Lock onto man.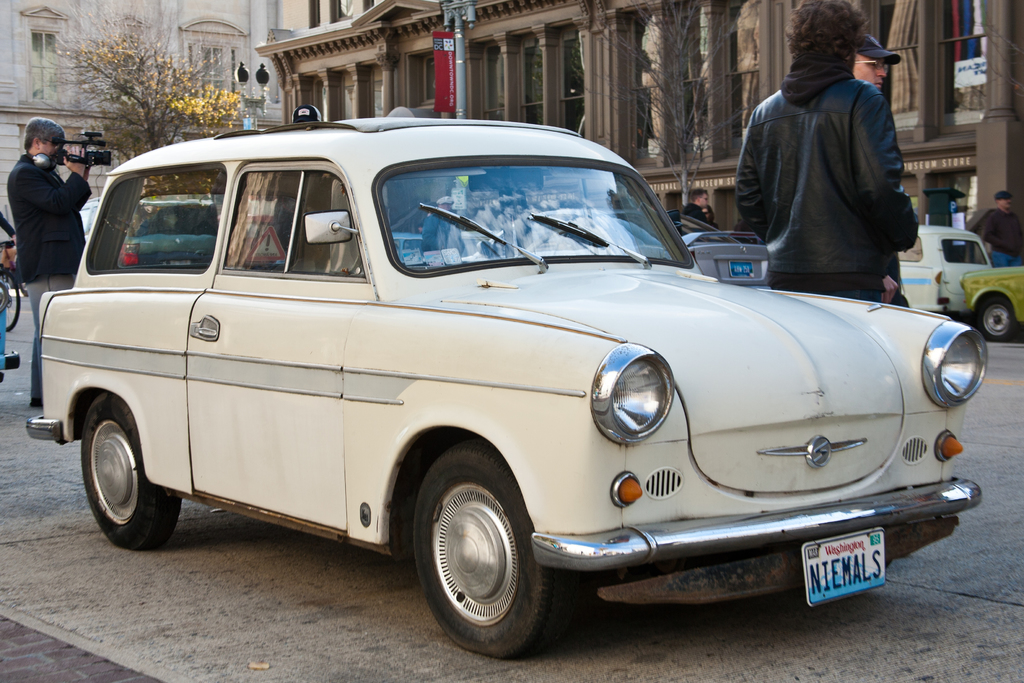
Locked: l=421, t=197, r=470, b=258.
